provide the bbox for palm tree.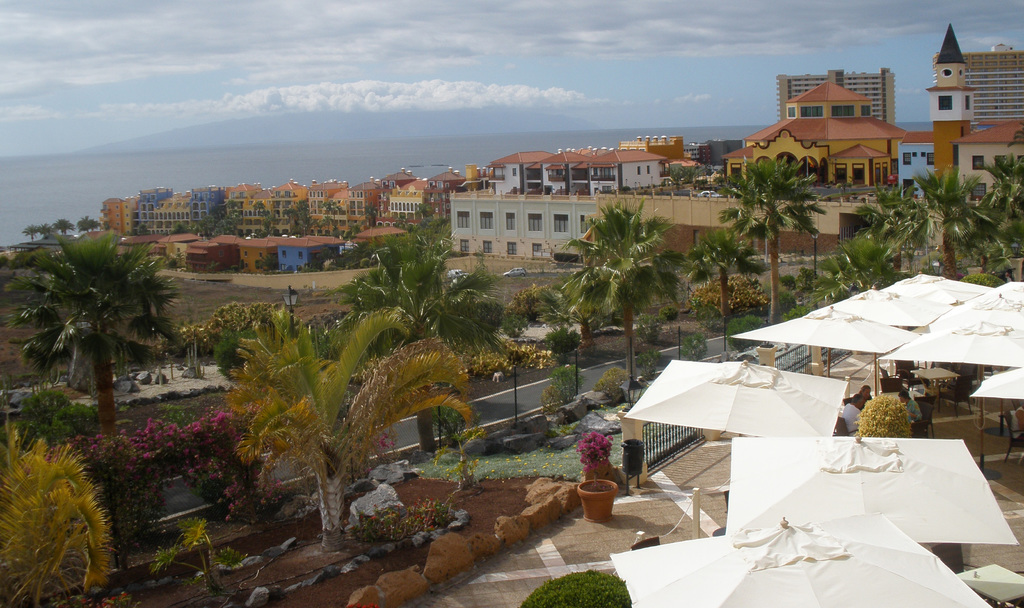
rect(714, 151, 831, 328).
